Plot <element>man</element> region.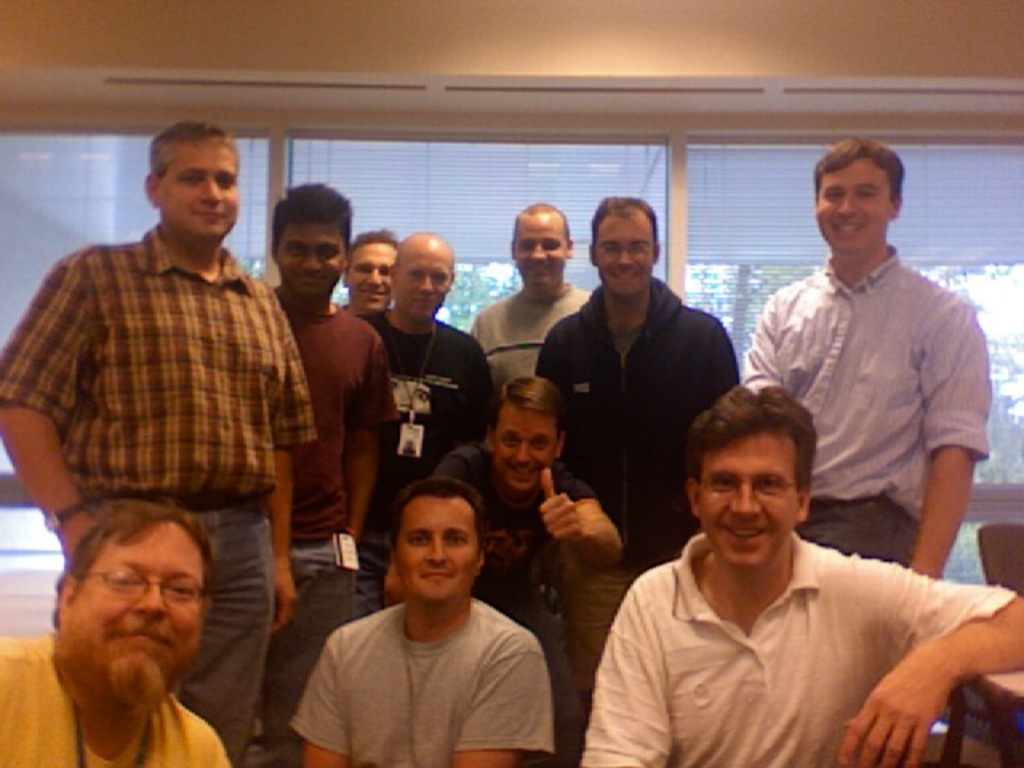
Plotted at box(374, 370, 642, 667).
